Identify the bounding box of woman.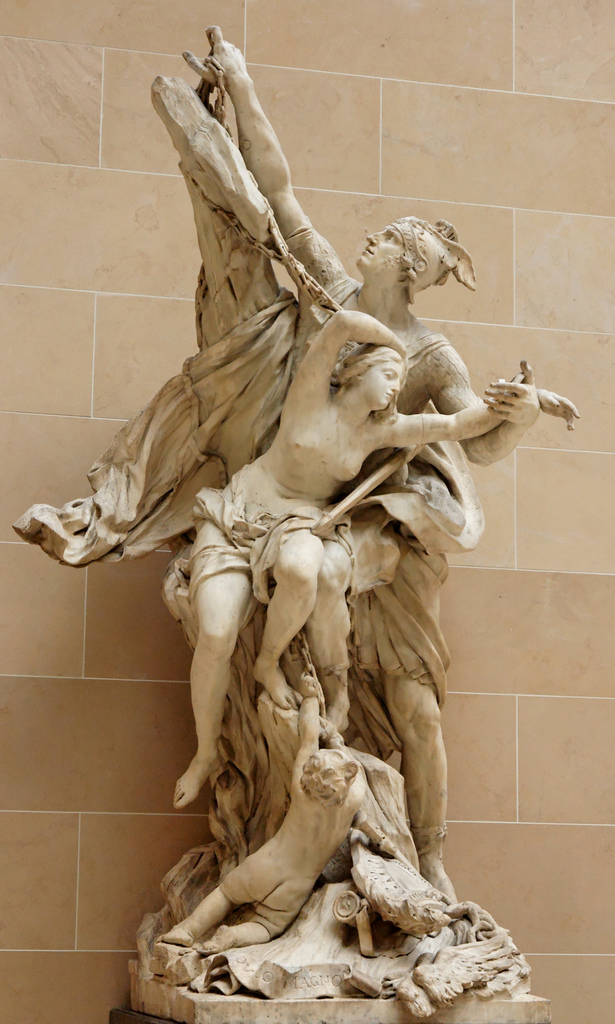
box=[207, 37, 582, 922].
